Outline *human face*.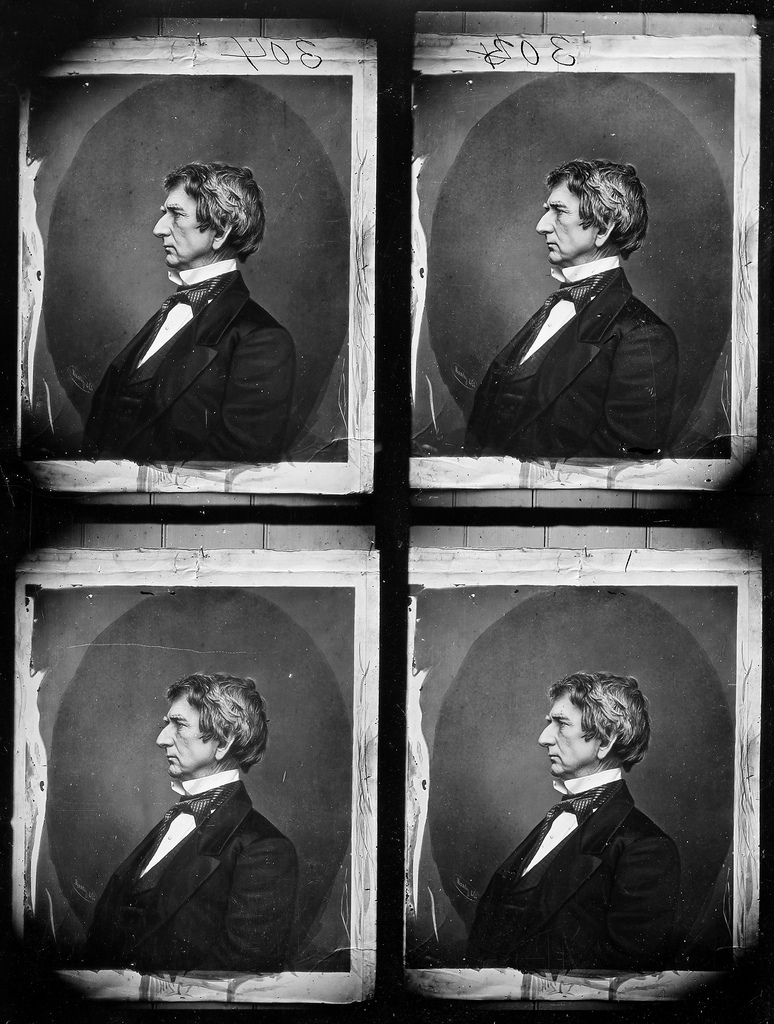
Outline: (536, 176, 596, 263).
